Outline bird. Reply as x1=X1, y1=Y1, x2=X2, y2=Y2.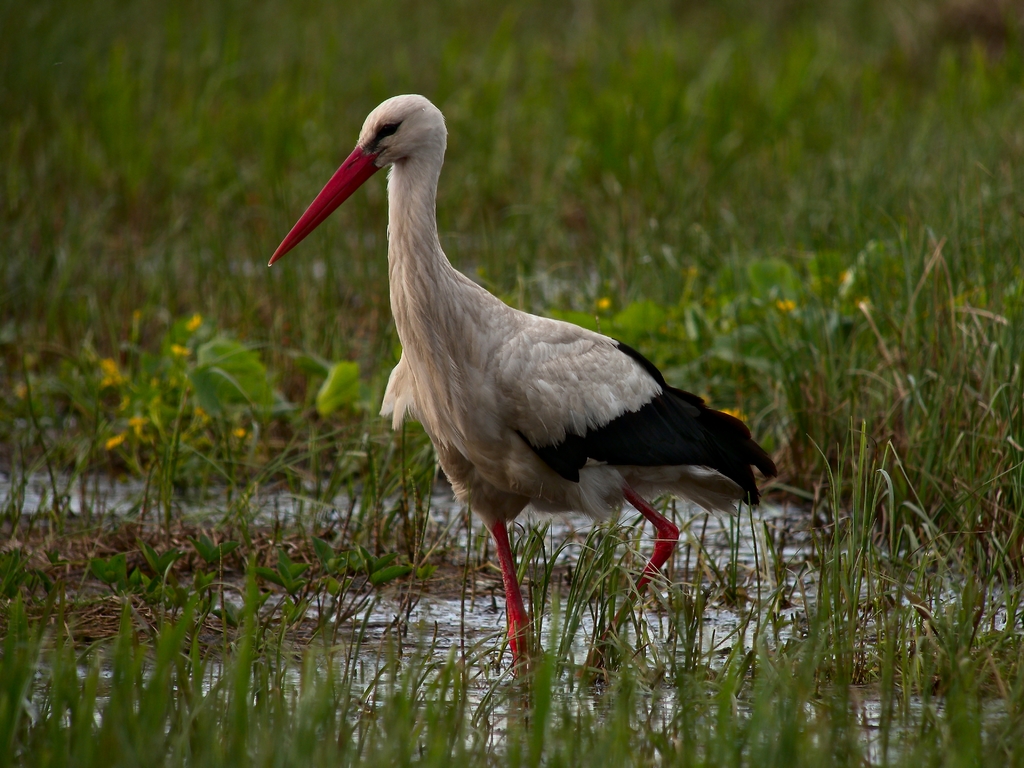
x1=269, y1=88, x2=792, y2=733.
